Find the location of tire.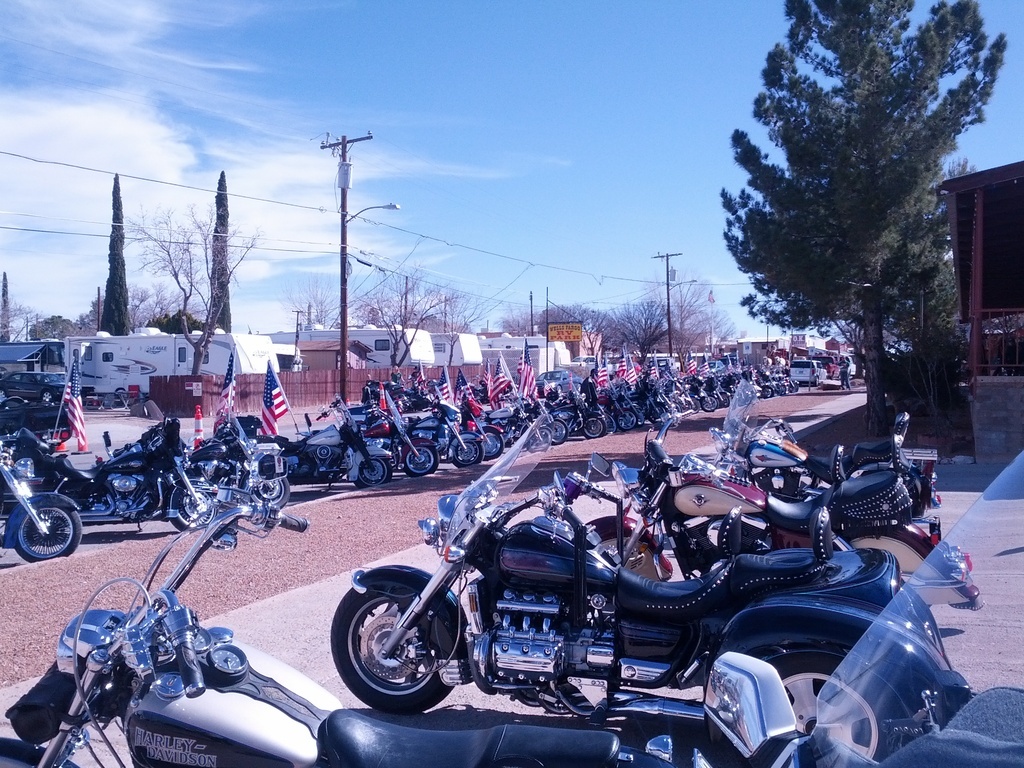
Location: {"left": 600, "top": 416, "right": 611, "bottom": 433}.
